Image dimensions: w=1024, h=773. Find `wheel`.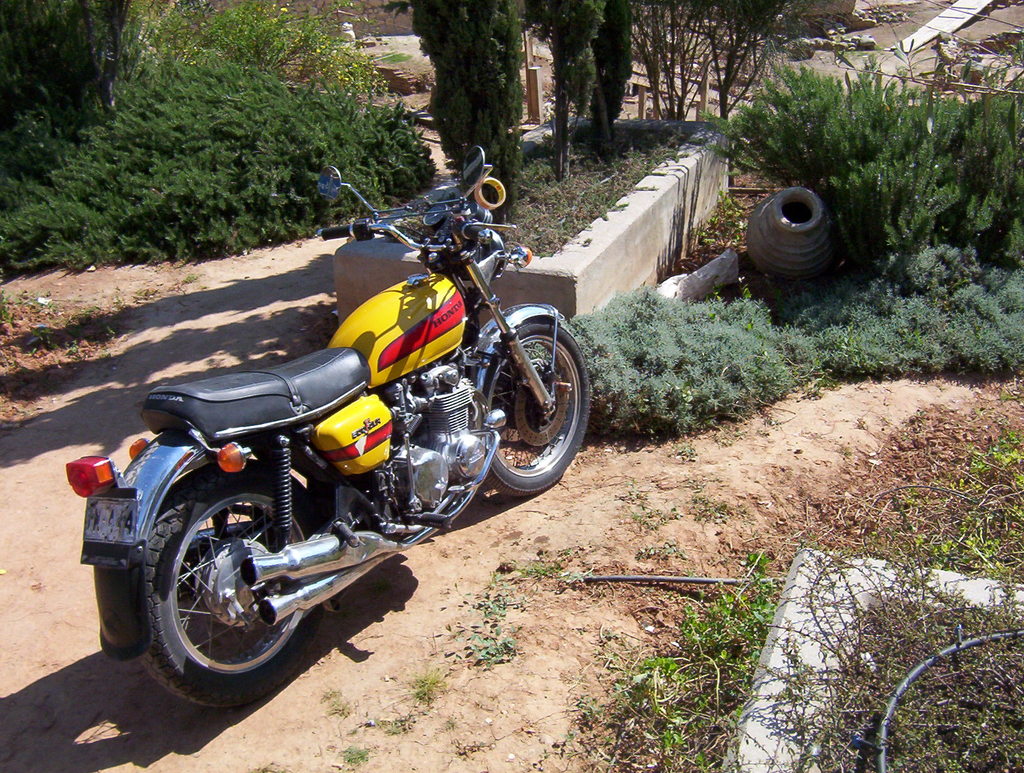
box(476, 314, 592, 497).
